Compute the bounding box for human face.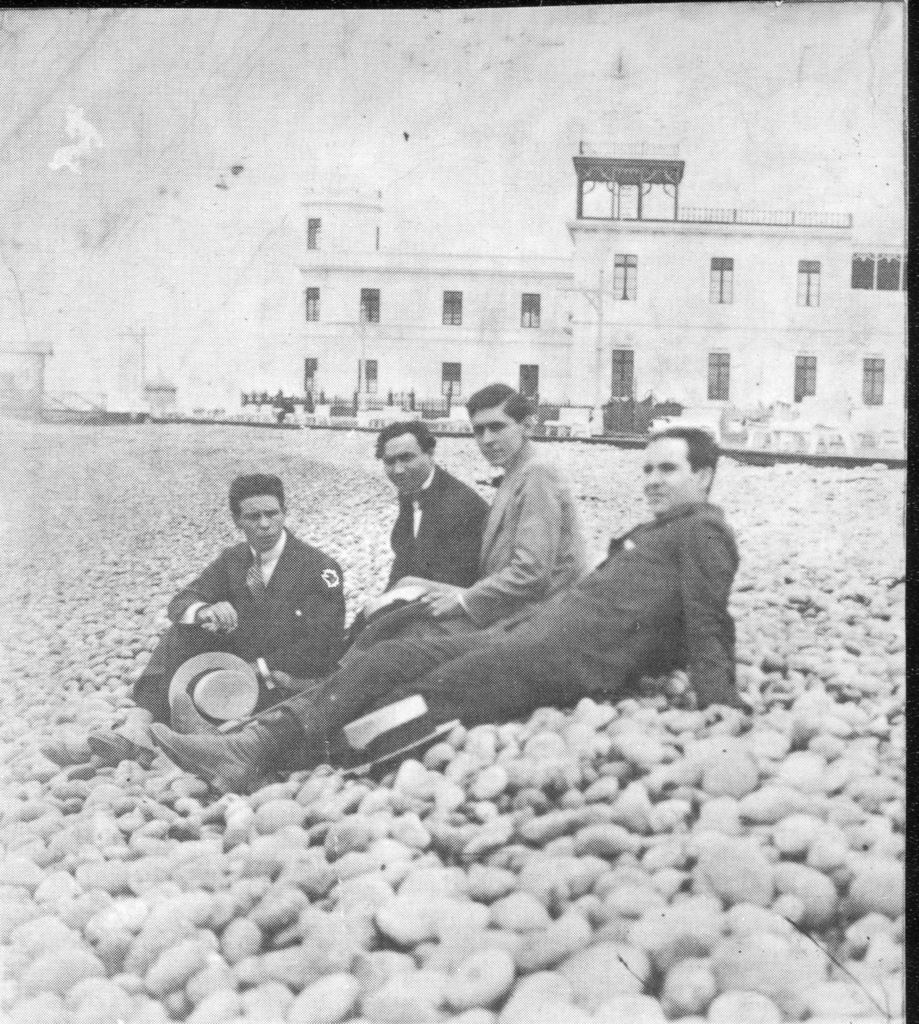
476, 406, 524, 468.
